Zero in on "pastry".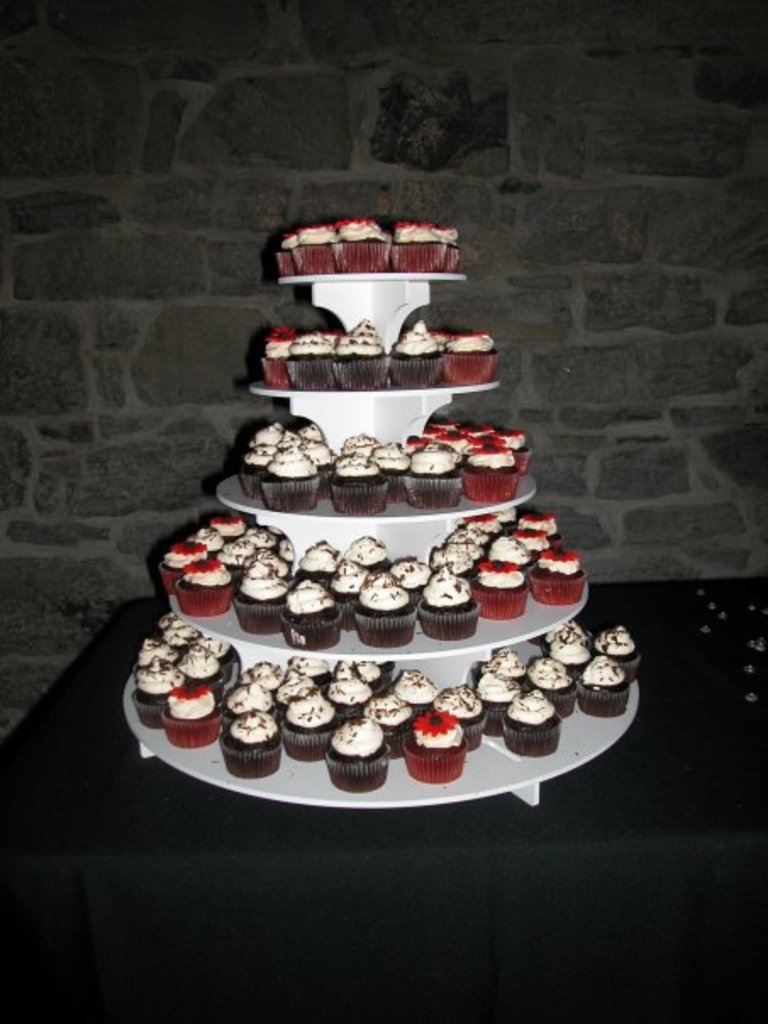
Zeroed in: 502:690:561:751.
